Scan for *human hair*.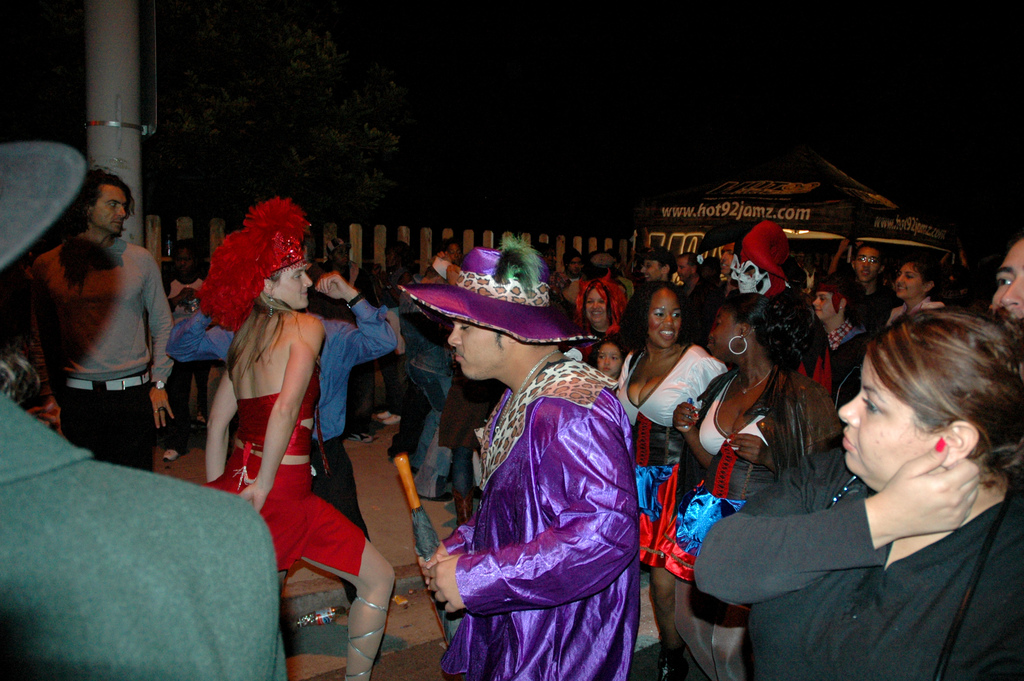
Scan result: 581,331,636,370.
